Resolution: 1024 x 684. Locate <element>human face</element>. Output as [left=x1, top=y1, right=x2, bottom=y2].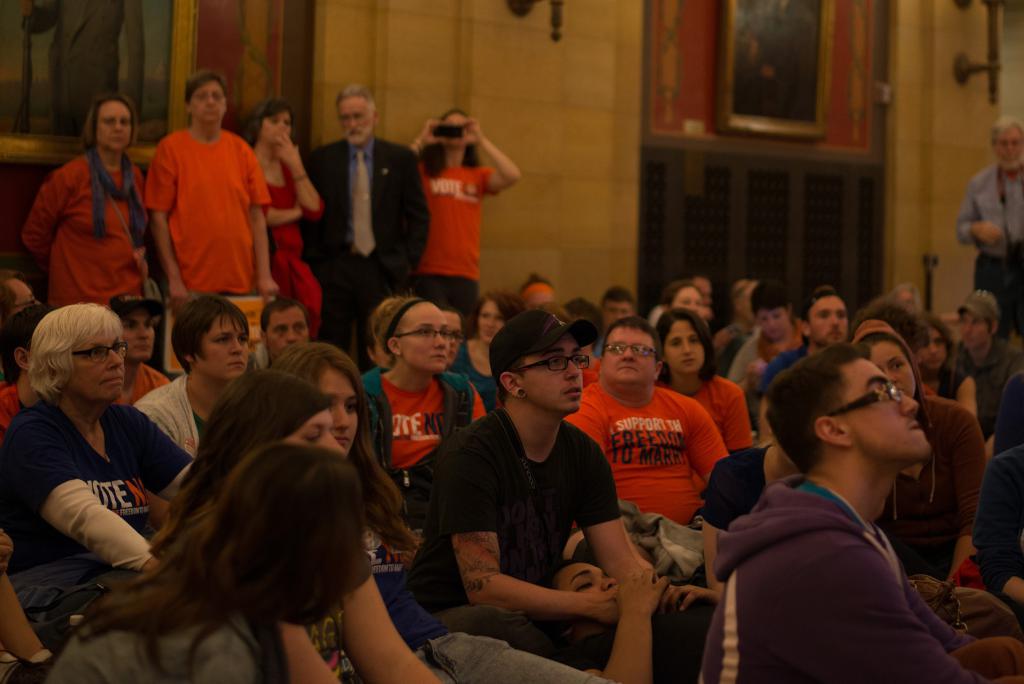
[left=481, top=300, right=503, bottom=338].
